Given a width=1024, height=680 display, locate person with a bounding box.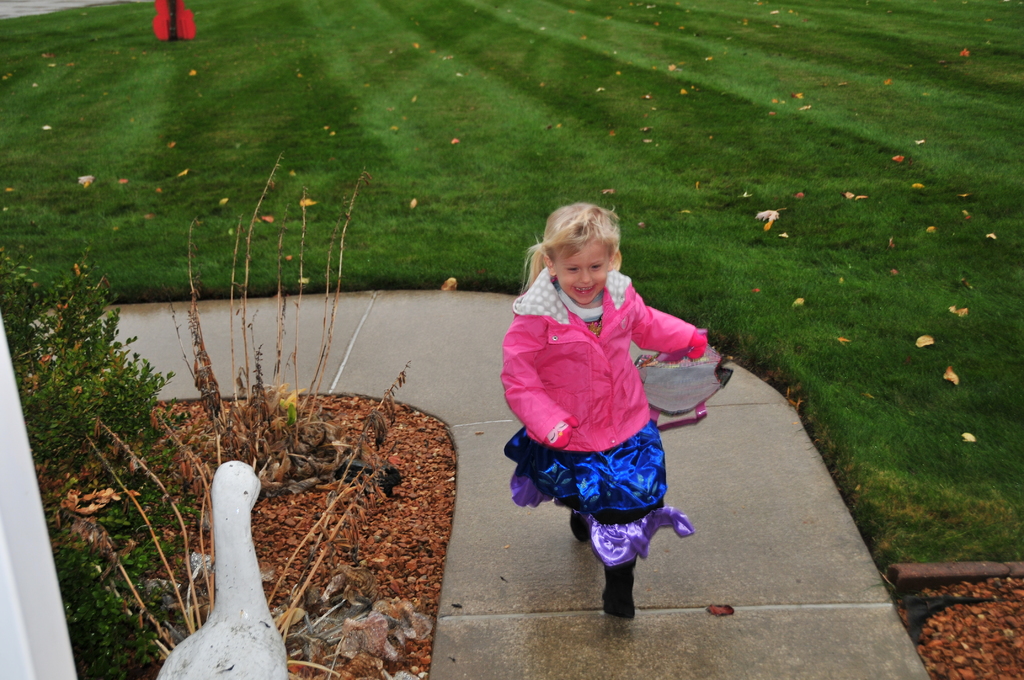
Located: x1=504 y1=211 x2=712 y2=620.
